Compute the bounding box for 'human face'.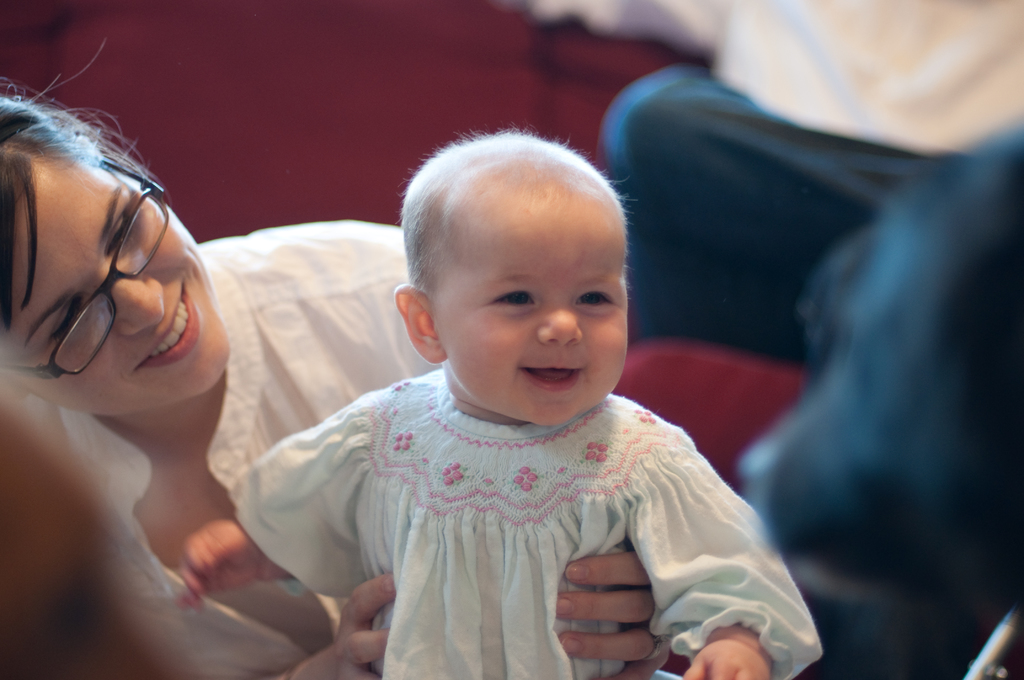
bbox=[428, 185, 625, 430].
